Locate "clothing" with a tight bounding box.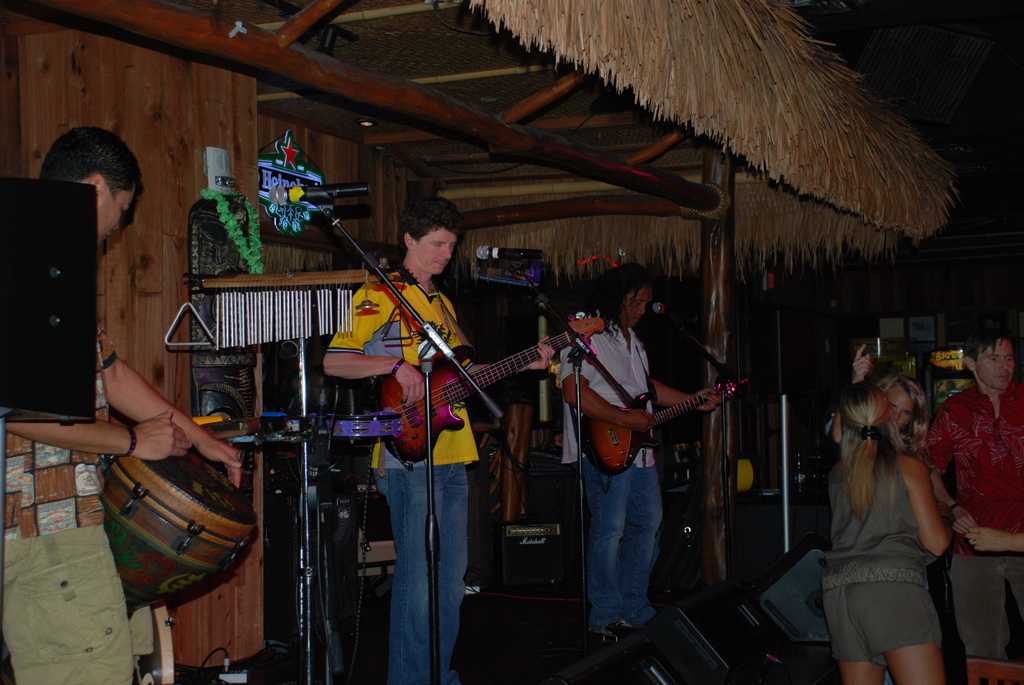
left=0, top=323, right=159, bottom=684.
